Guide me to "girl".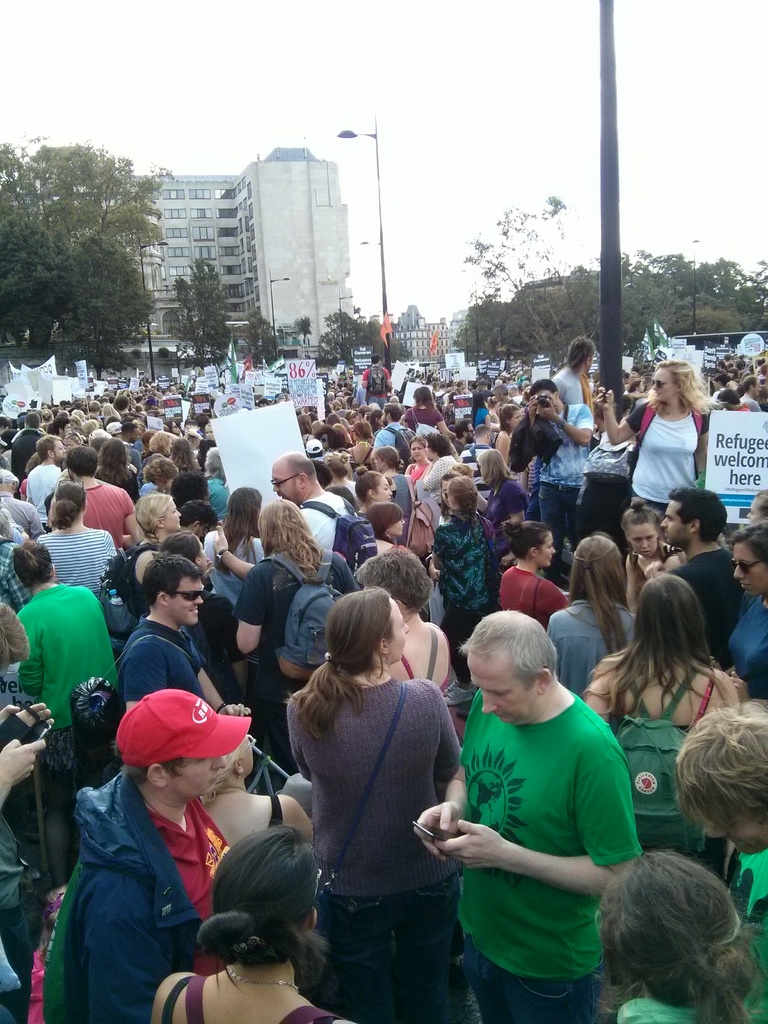
Guidance: bbox=(152, 831, 337, 1023).
